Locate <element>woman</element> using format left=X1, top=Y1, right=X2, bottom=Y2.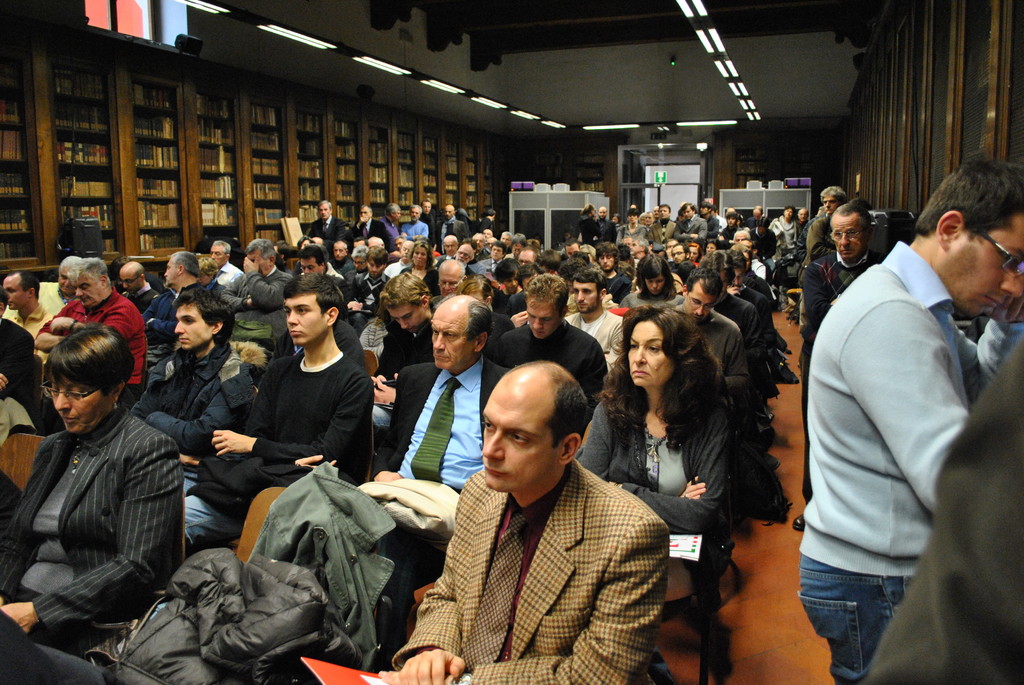
left=620, top=253, right=684, bottom=308.
